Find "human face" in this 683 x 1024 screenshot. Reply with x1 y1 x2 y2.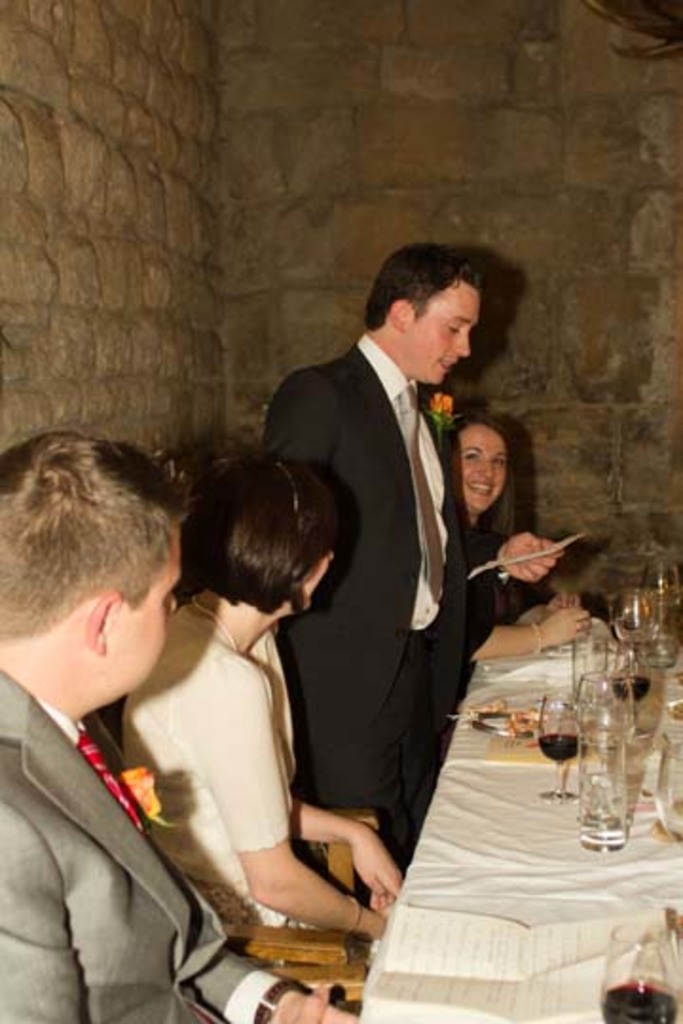
461 425 501 525.
